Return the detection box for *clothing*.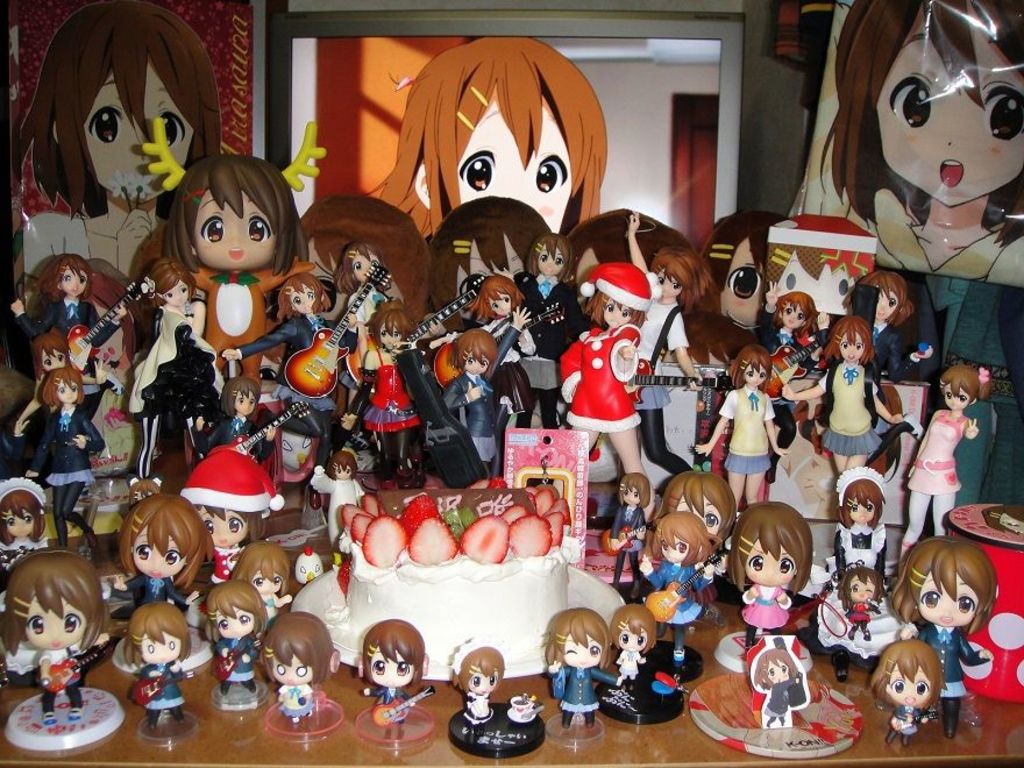
<box>137,668,183,707</box>.
